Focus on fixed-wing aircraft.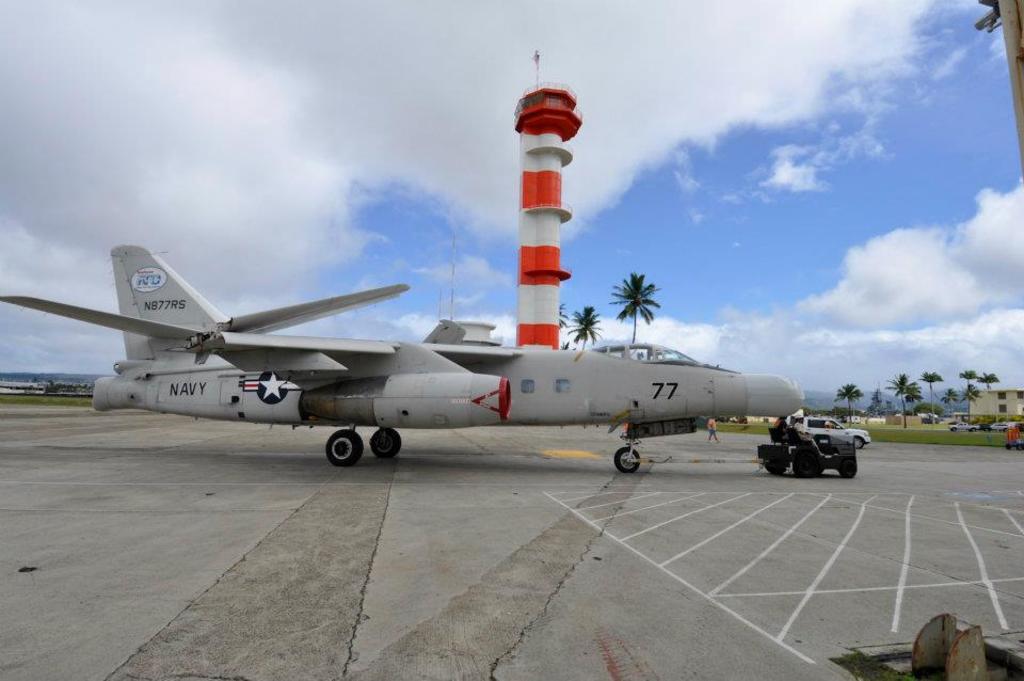
Focused at <region>2, 240, 807, 465</region>.
